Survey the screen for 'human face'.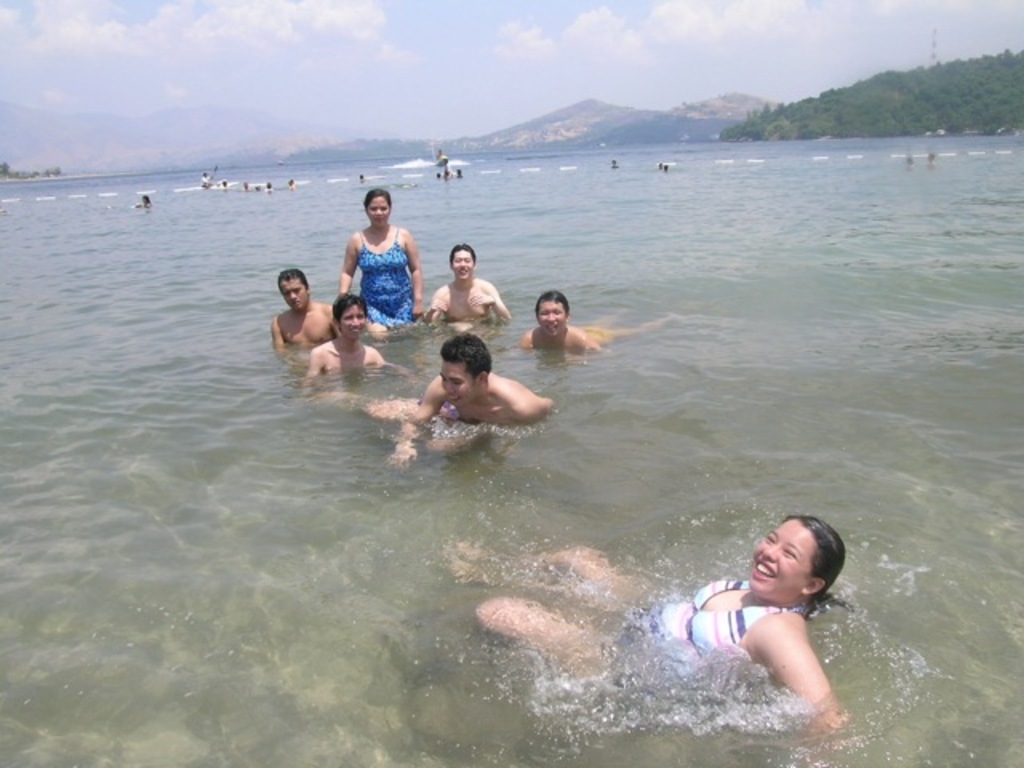
Survey found: 757/528/800/589.
